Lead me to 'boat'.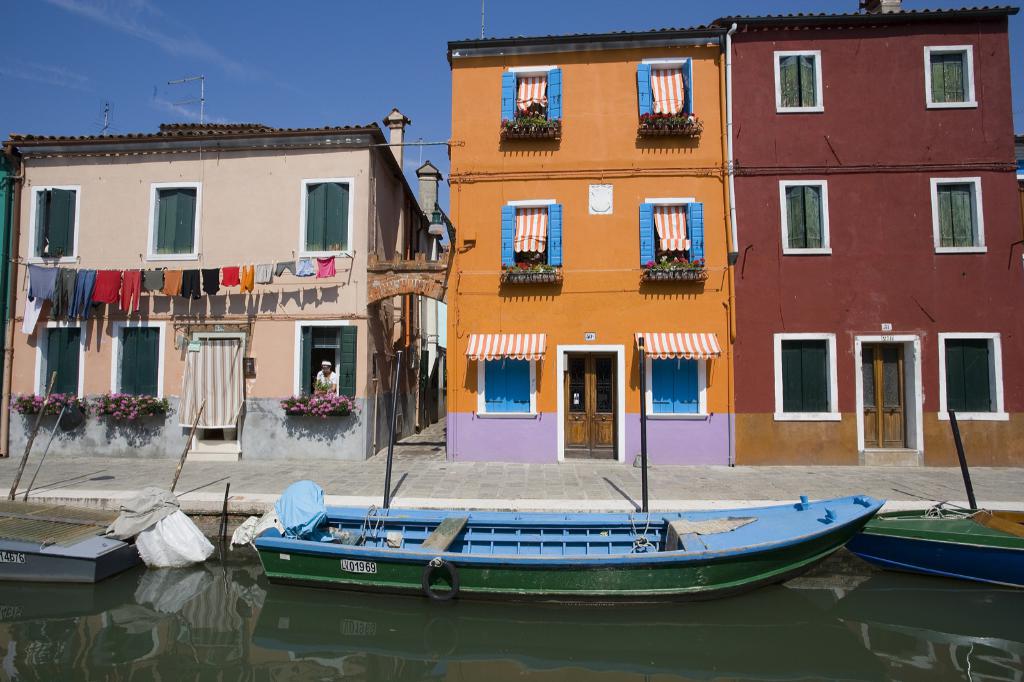
Lead to [0, 504, 127, 582].
